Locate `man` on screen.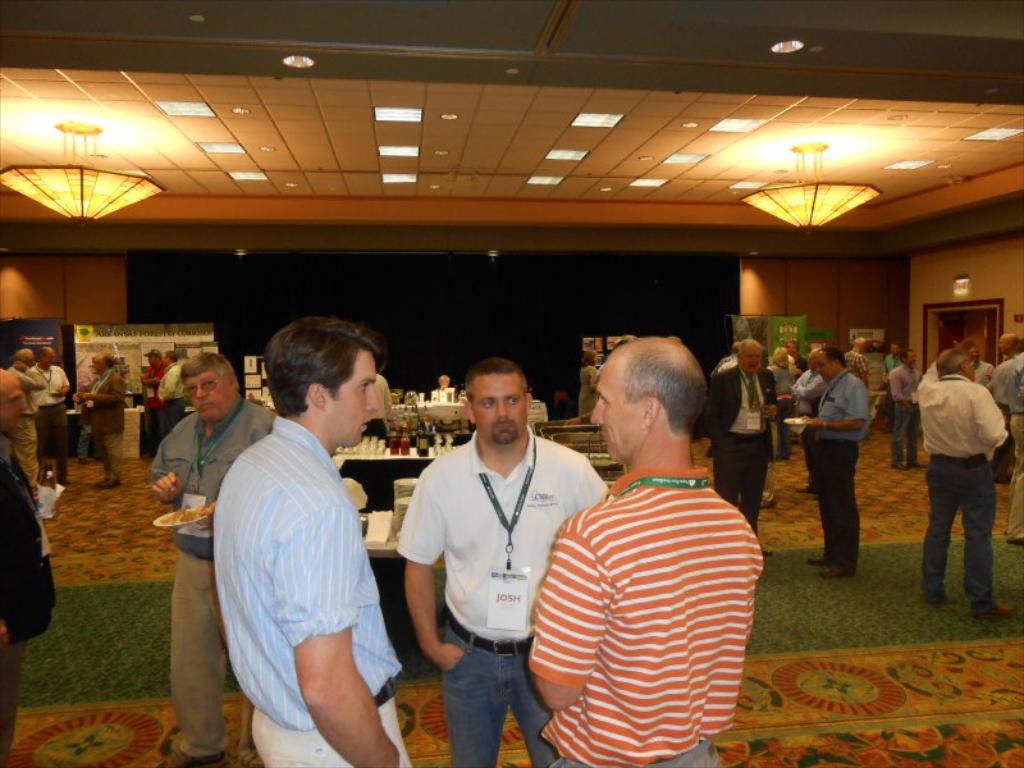
On screen at pyautogui.locateOnScreen(140, 346, 168, 456).
